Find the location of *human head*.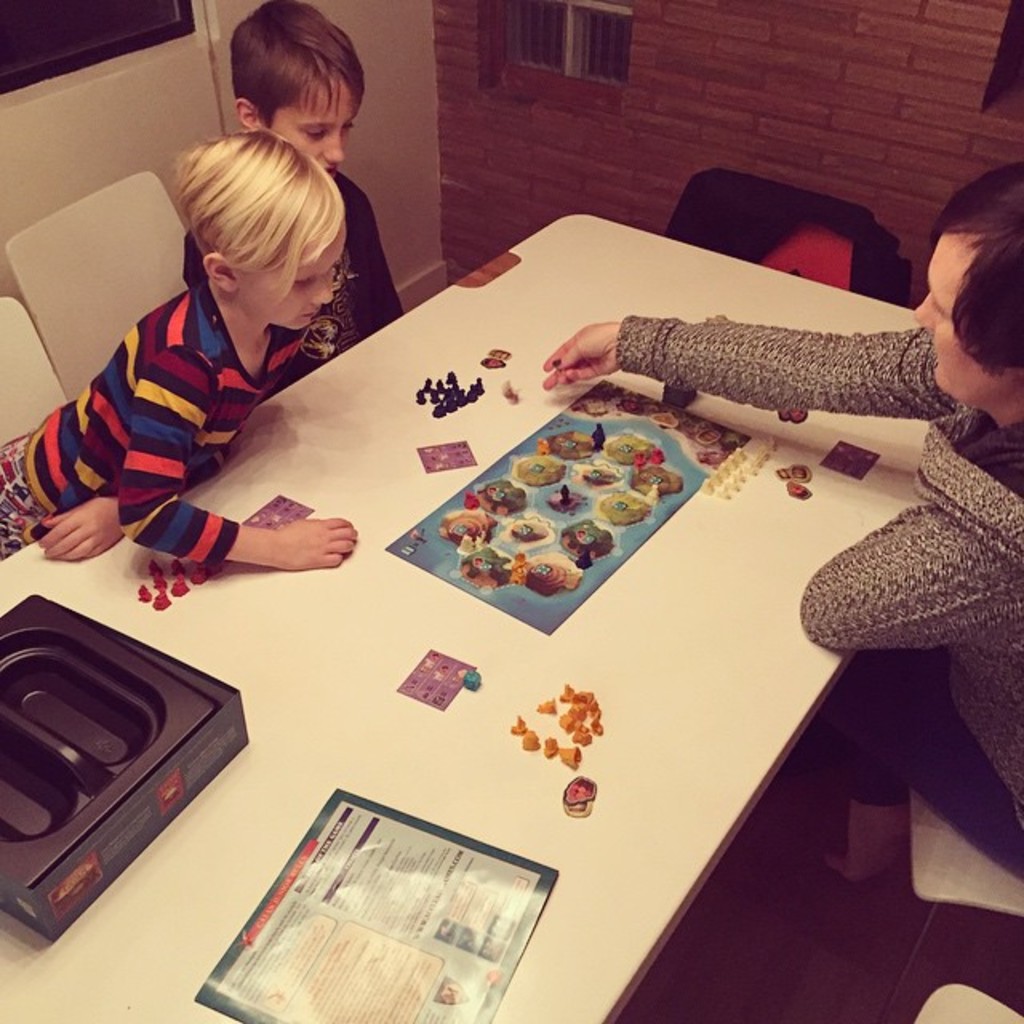
Location: 912, 162, 1022, 410.
